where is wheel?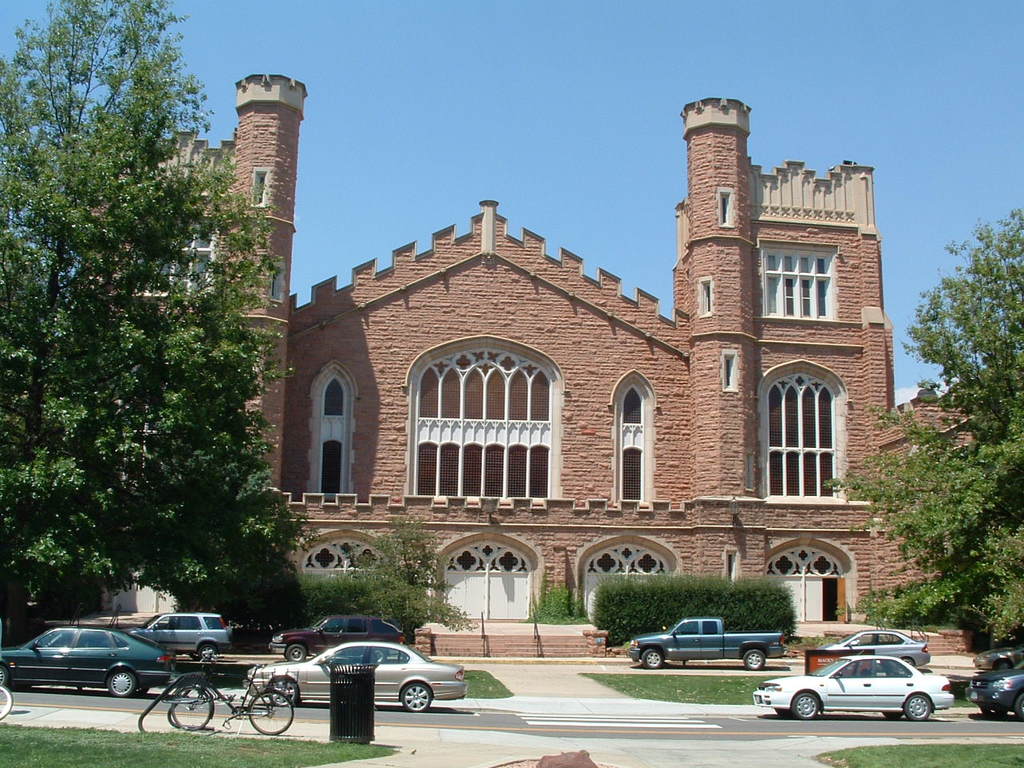
x1=746, y1=650, x2=762, y2=674.
